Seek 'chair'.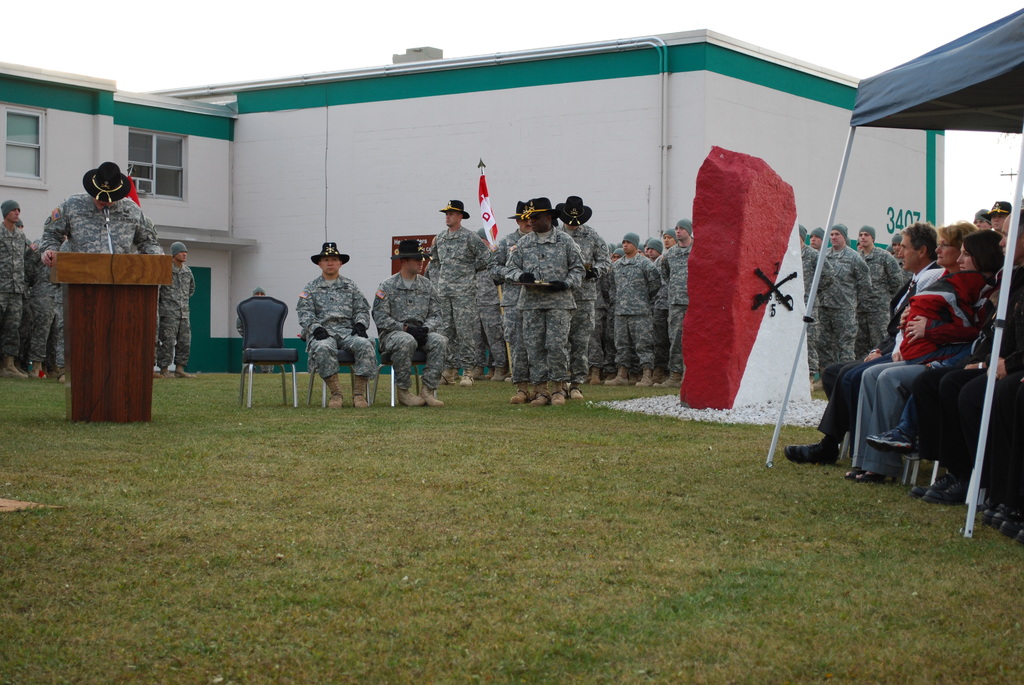
[223, 287, 280, 404].
